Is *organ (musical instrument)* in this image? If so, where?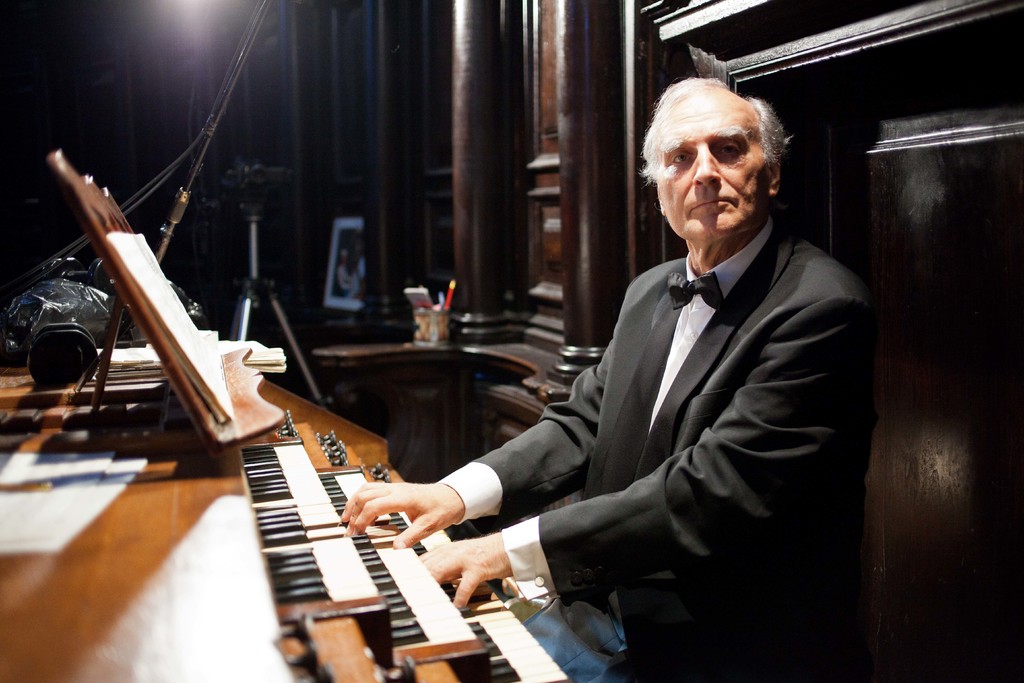
Yes, at (0,150,593,682).
